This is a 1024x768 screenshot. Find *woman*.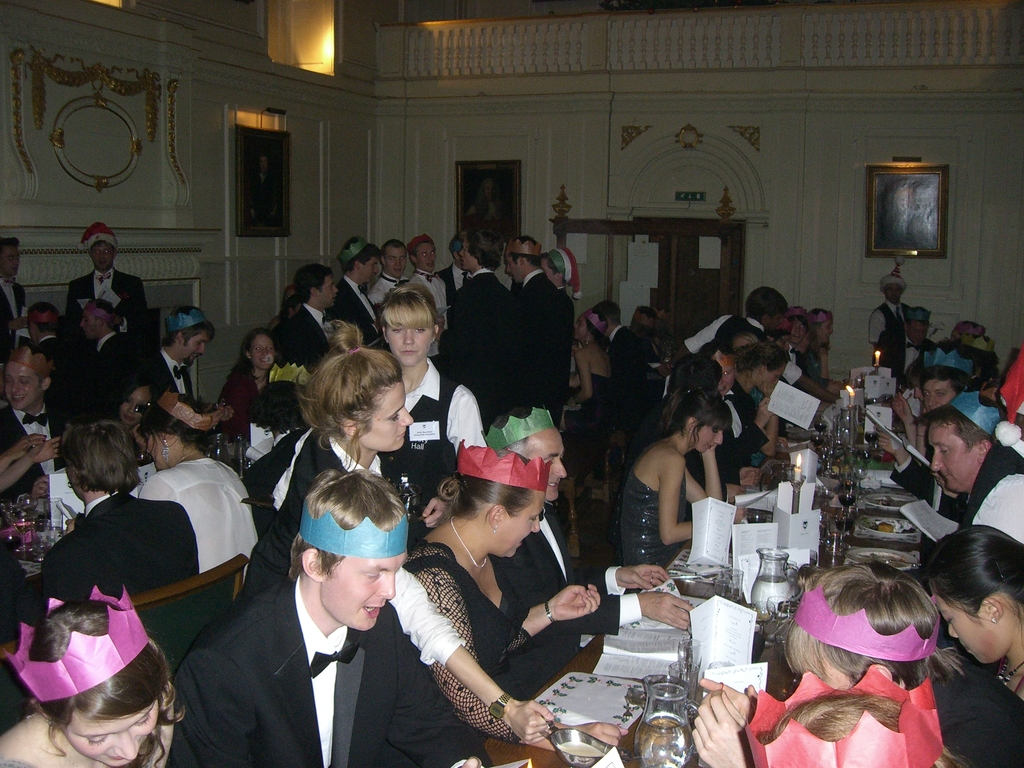
Bounding box: (left=394, top=442, right=628, bottom=756).
